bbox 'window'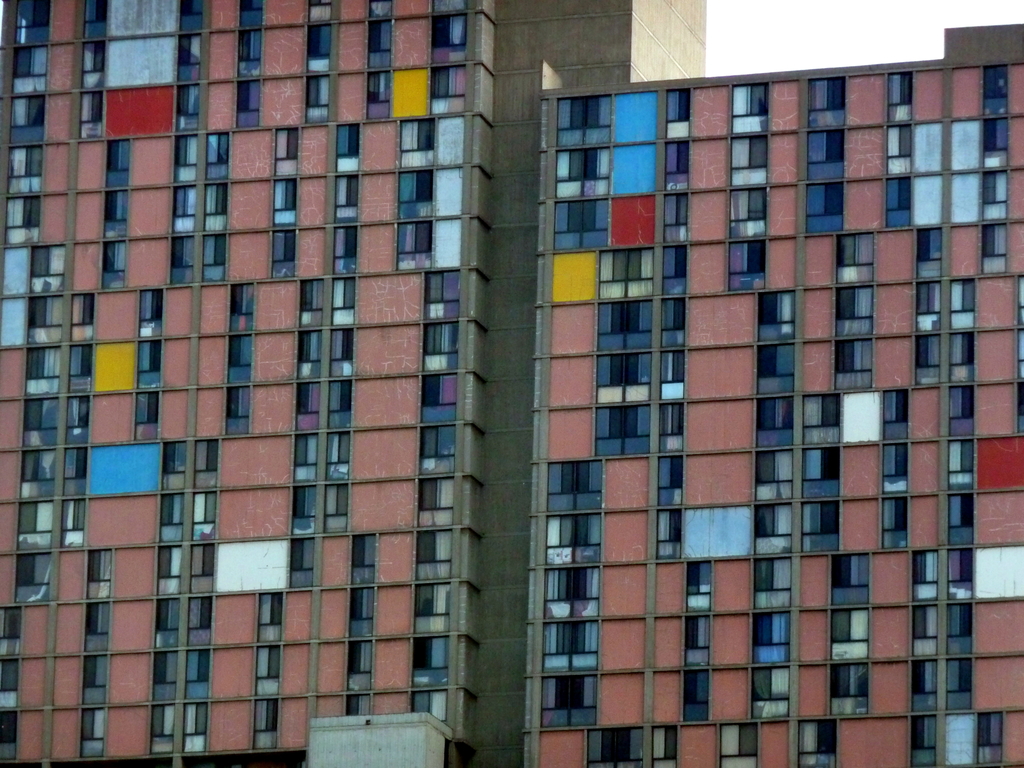
bbox=[885, 71, 908, 118]
